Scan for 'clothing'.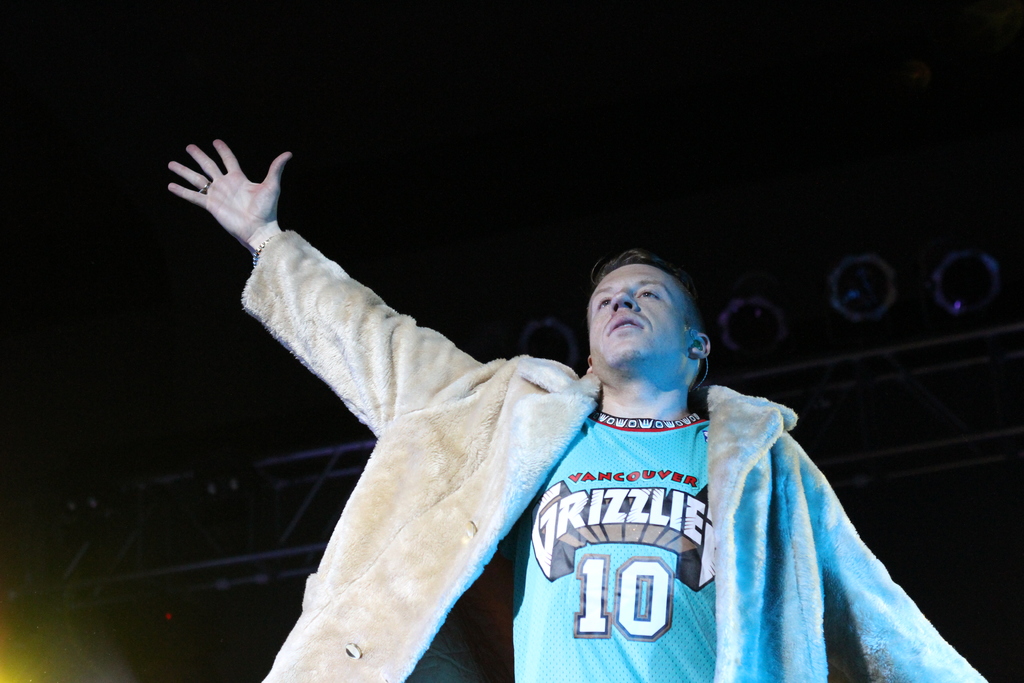
Scan result: x1=472 y1=318 x2=903 y2=675.
